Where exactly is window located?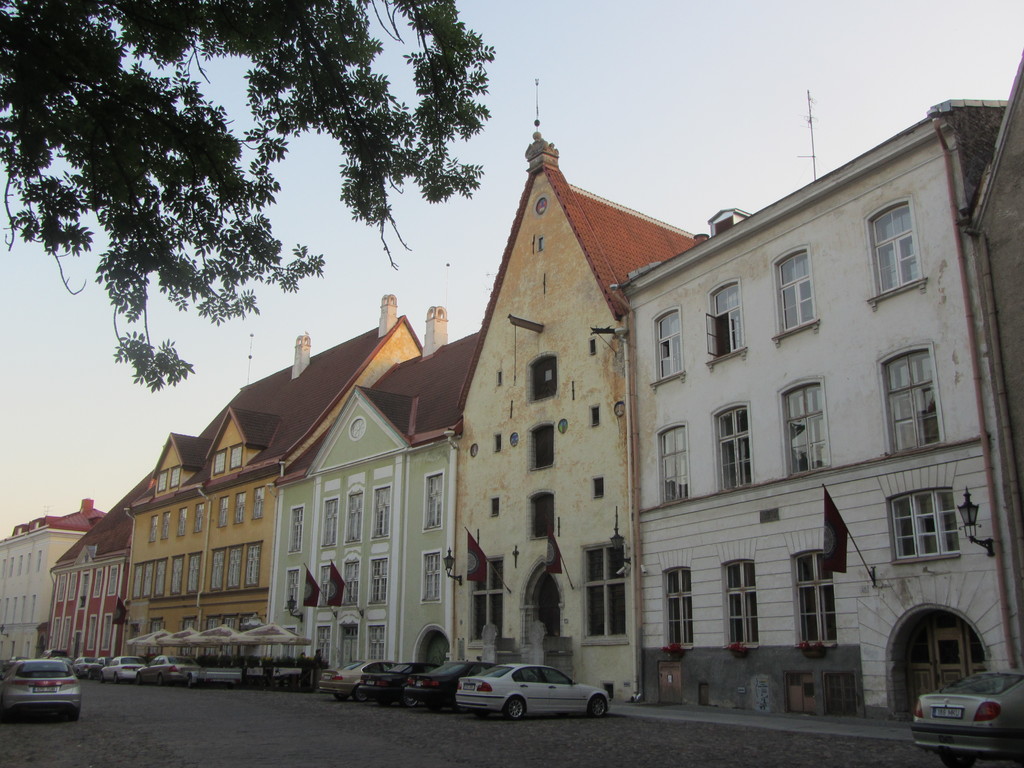
Its bounding box is region(192, 502, 205, 531).
